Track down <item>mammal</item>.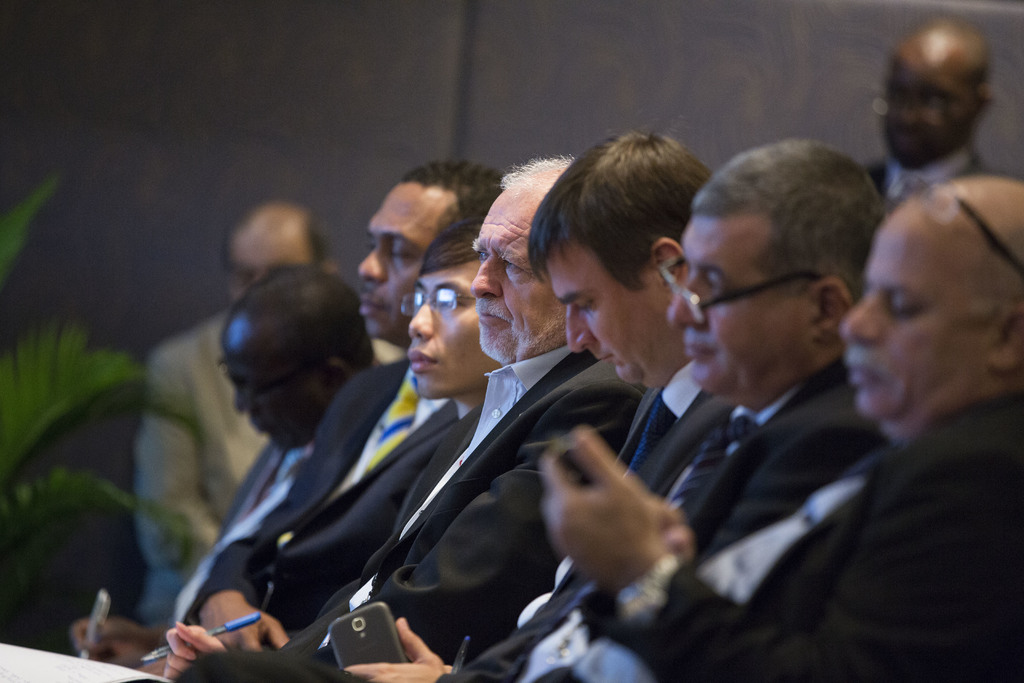
Tracked to 856/17/985/202.
